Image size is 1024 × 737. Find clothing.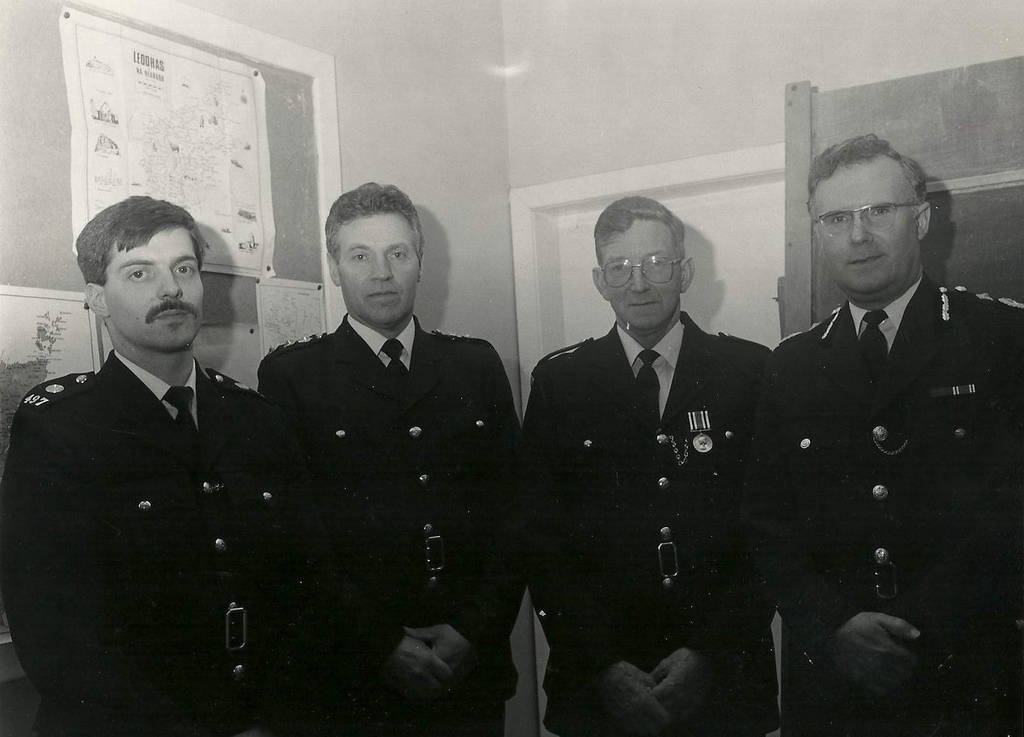
<bbox>522, 322, 780, 733</bbox>.
